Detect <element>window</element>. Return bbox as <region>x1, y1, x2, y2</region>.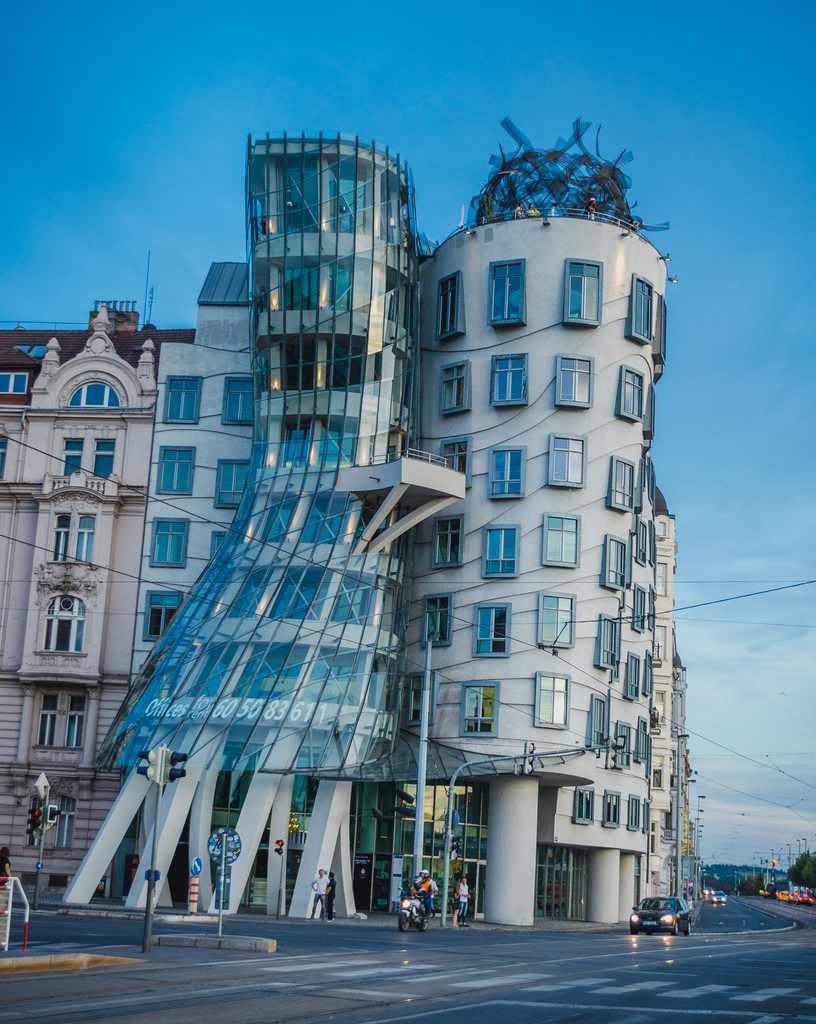
<region>654, 294, 666, 364</region>.
